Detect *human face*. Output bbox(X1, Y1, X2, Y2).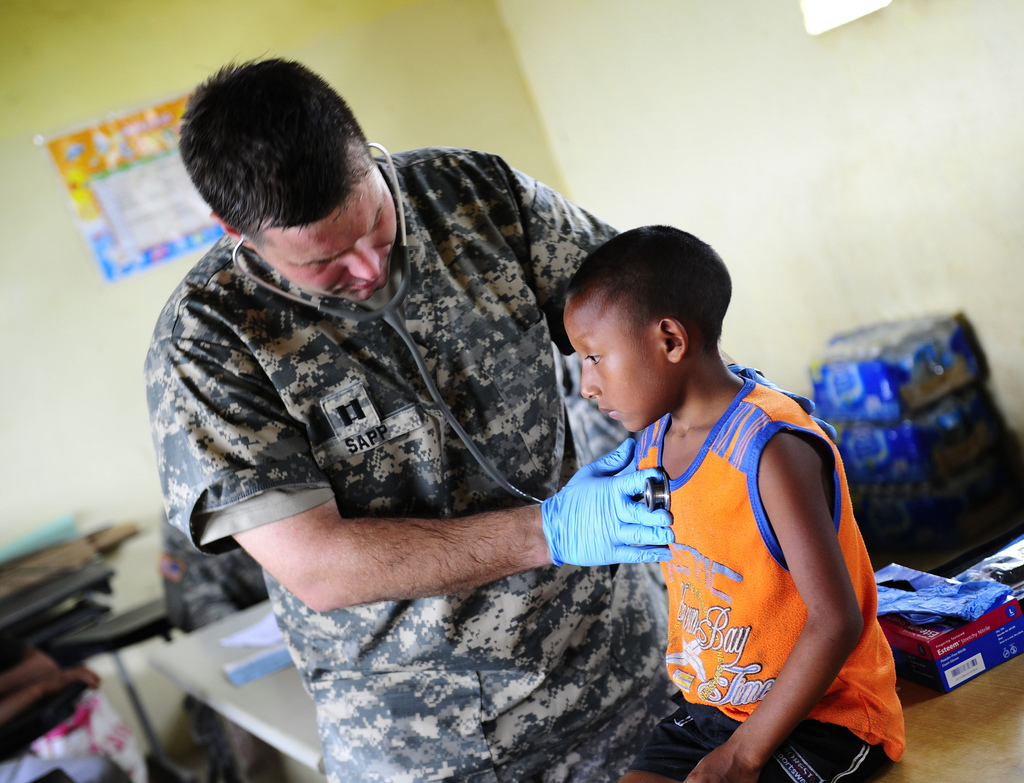
bbox(257, 188, 405, 293).
